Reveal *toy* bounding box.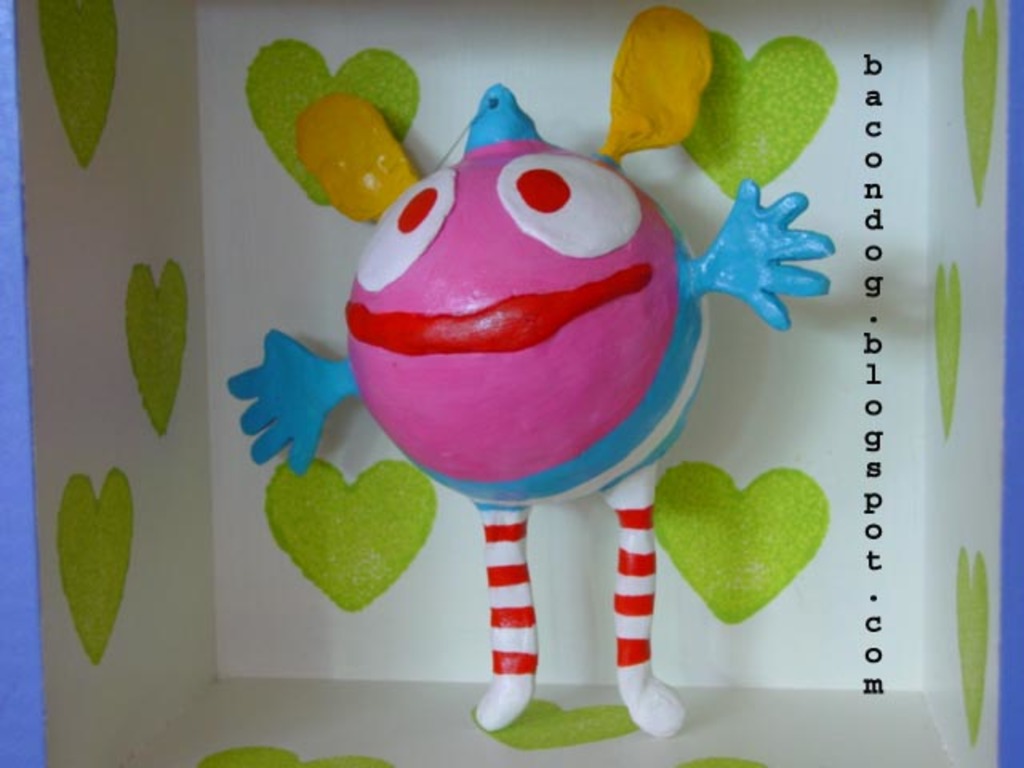
Revealed: select_region(274, 82, 824, 720).
